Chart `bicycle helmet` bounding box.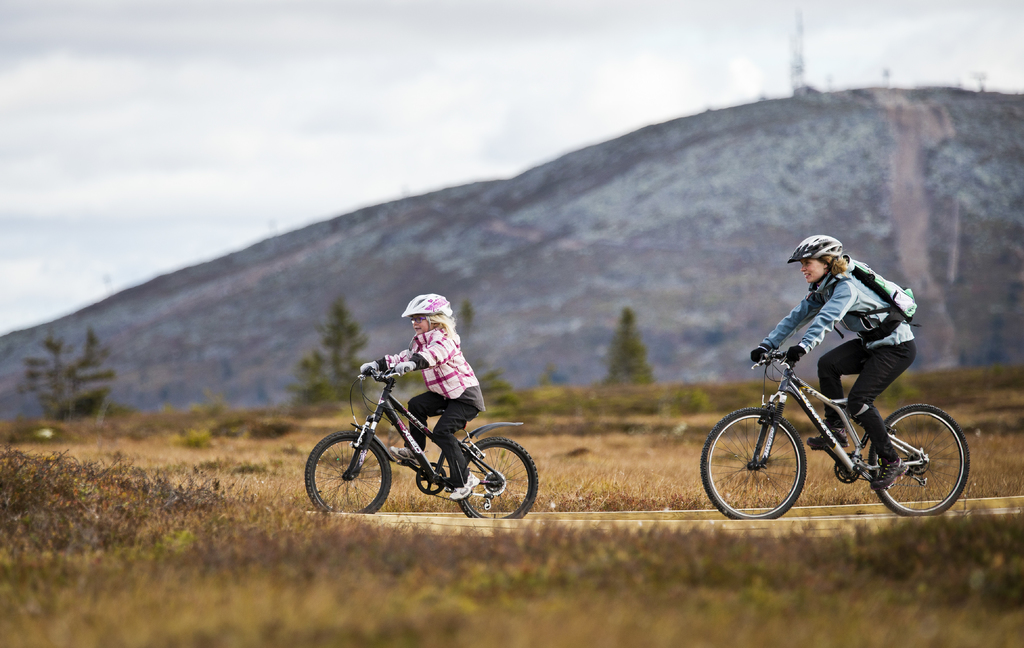
Charted: box=[404, 296, 455, 339].
